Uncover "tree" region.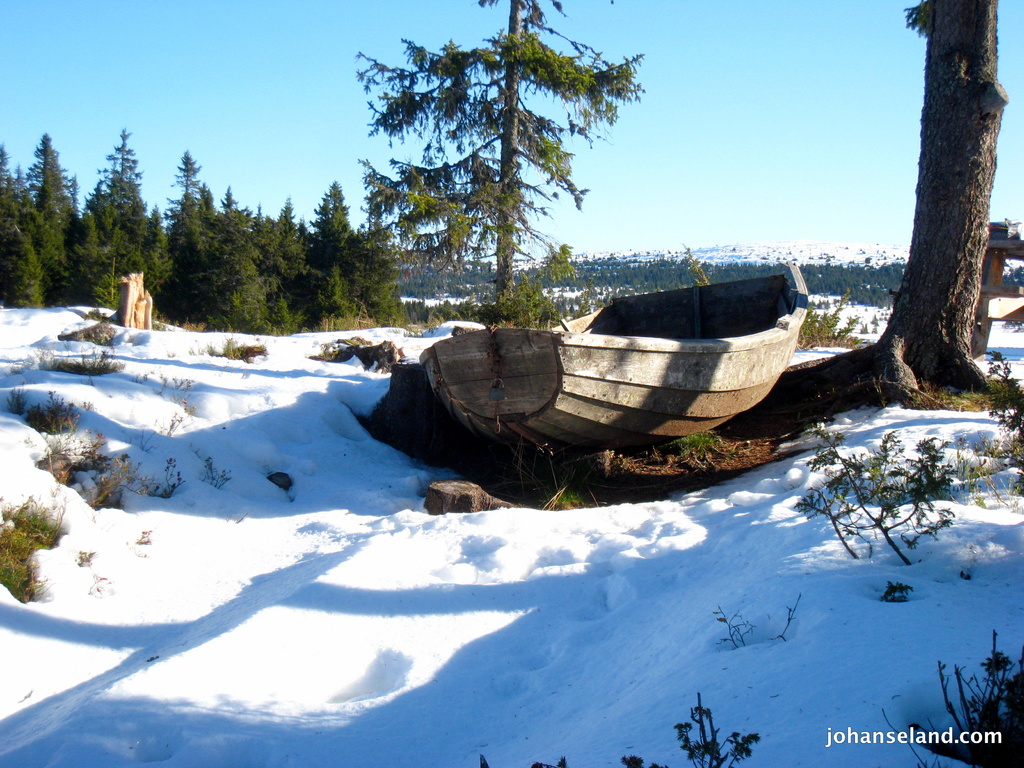
Uncovered: locate(196, 195, 264, 338).
